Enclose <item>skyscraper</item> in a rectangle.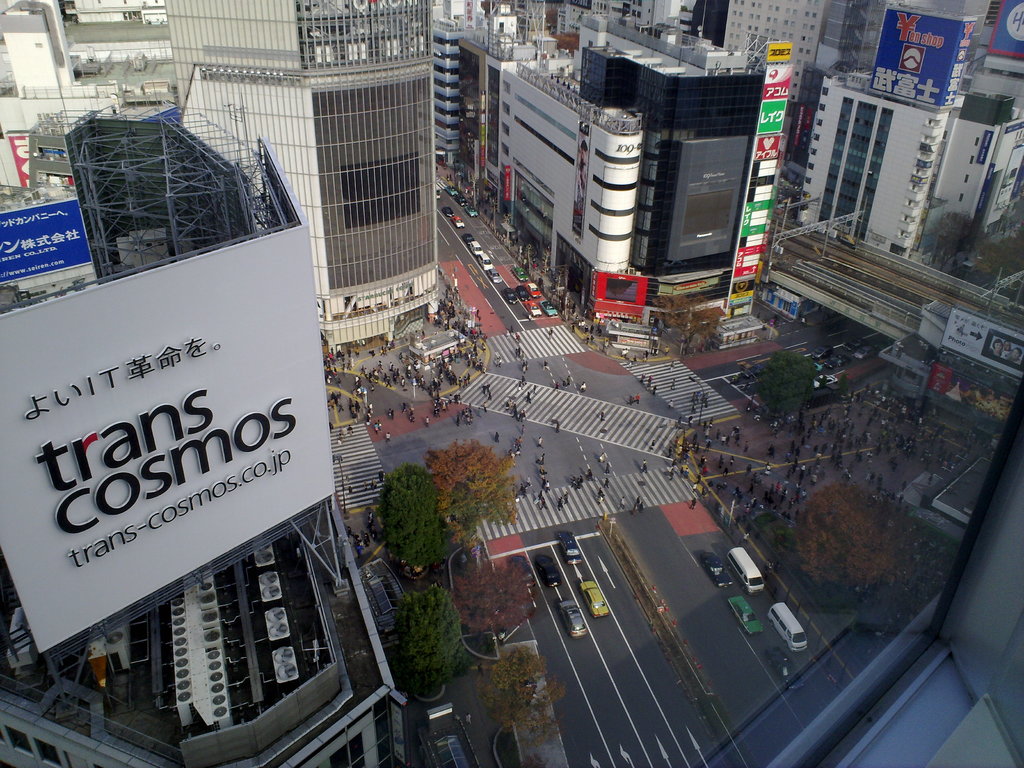
163, 0, 439, 354.
